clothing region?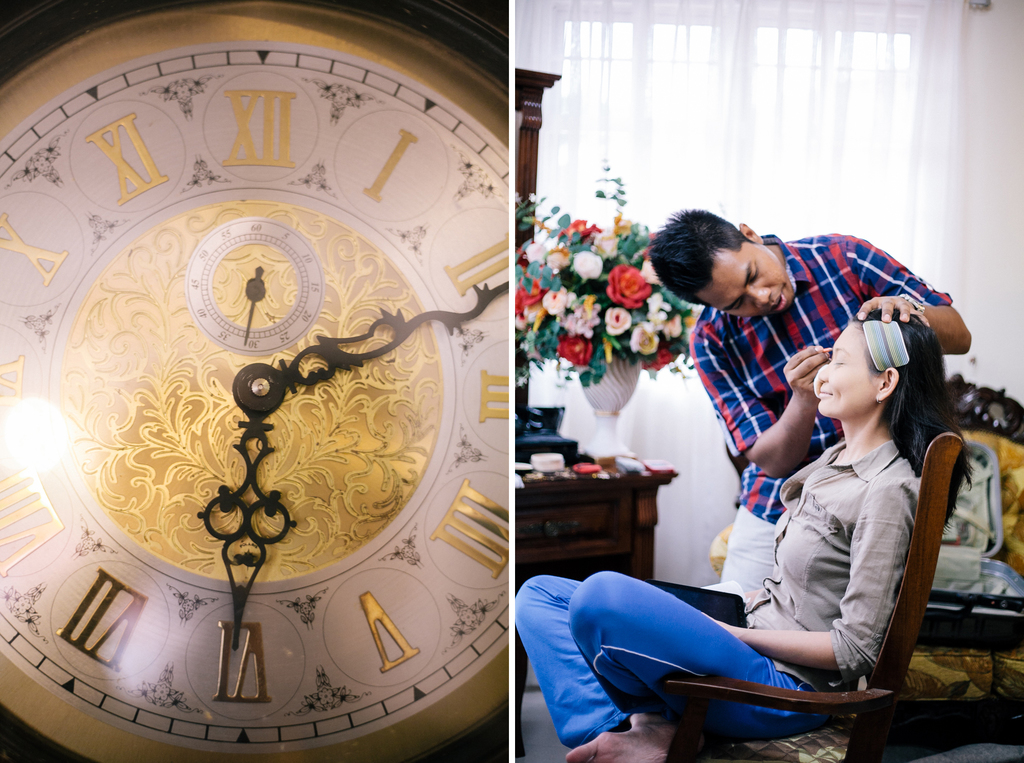
detection(692, 228, 951, 582)
